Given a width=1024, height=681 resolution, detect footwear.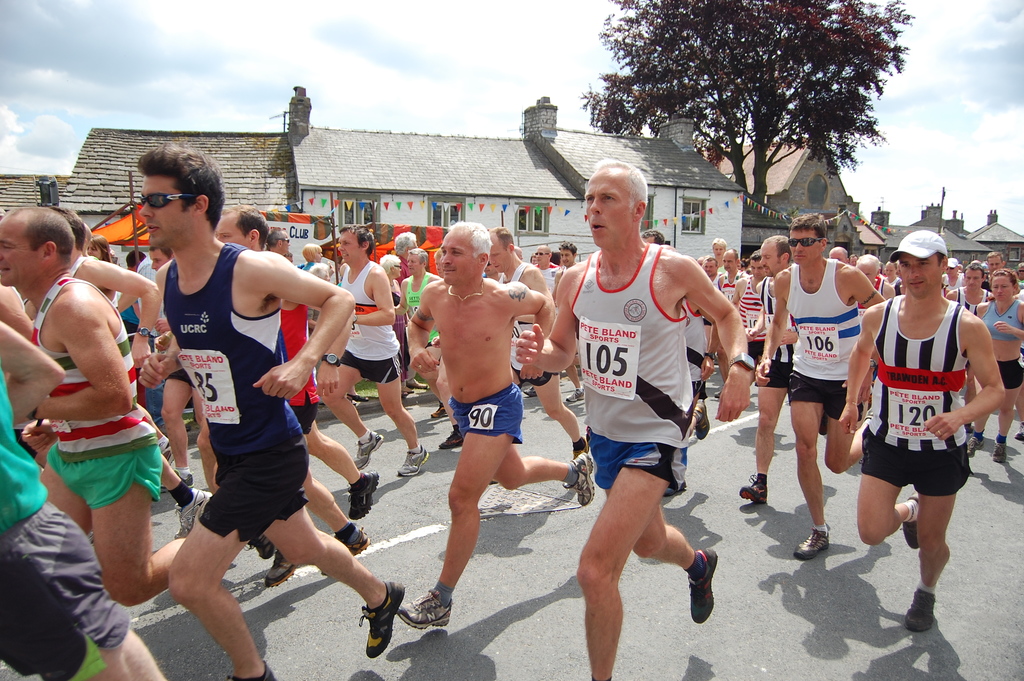
detection(571, 433, 593, 461).
